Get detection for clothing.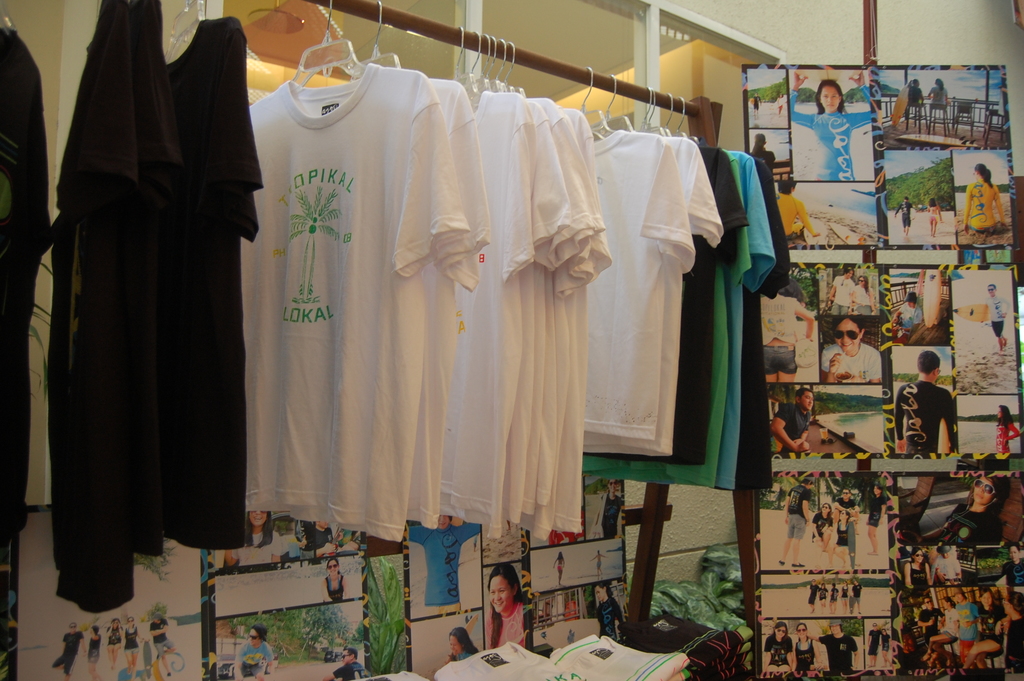
Detection: crop(816, 628, 859, 680).
